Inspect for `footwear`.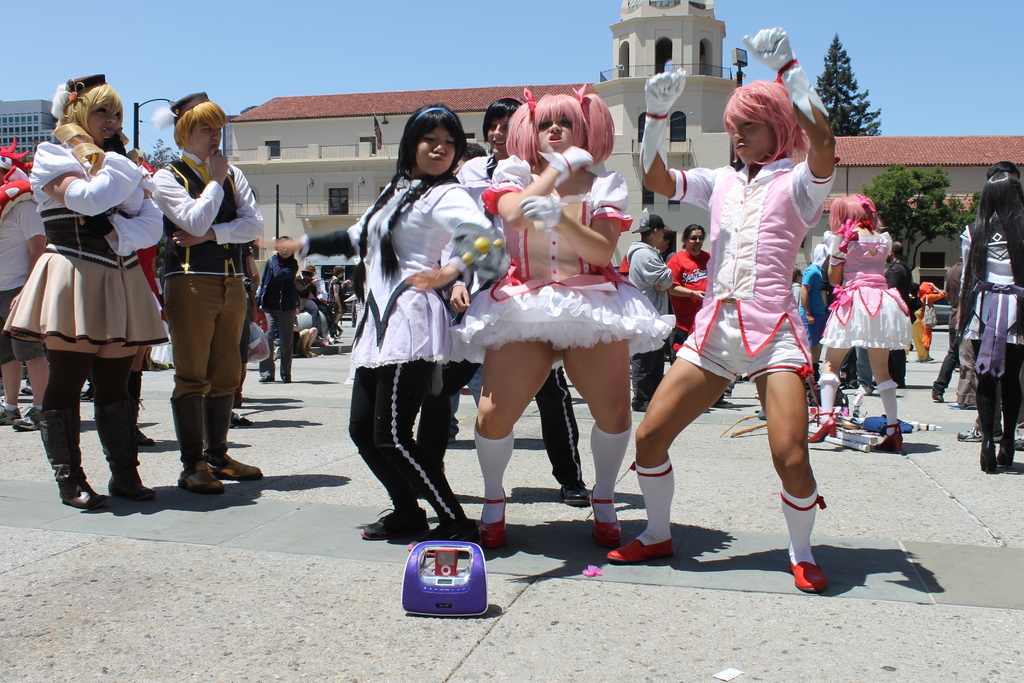
Inspection: box(808, 407, 836, 443).
